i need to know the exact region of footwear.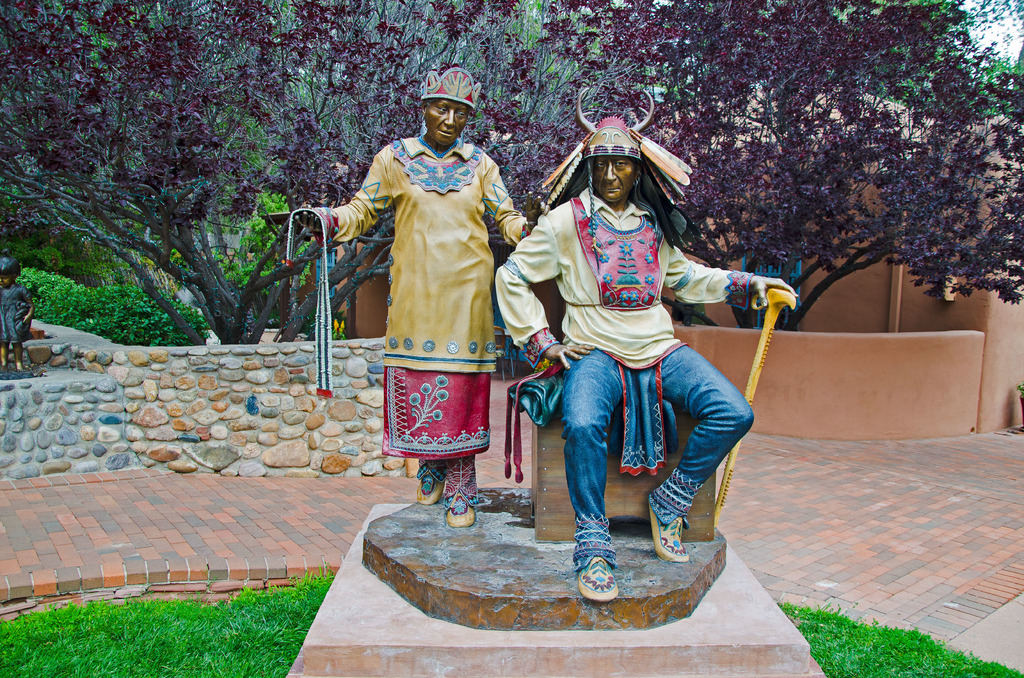
Region: Rect(449, 499, 476, 528).
